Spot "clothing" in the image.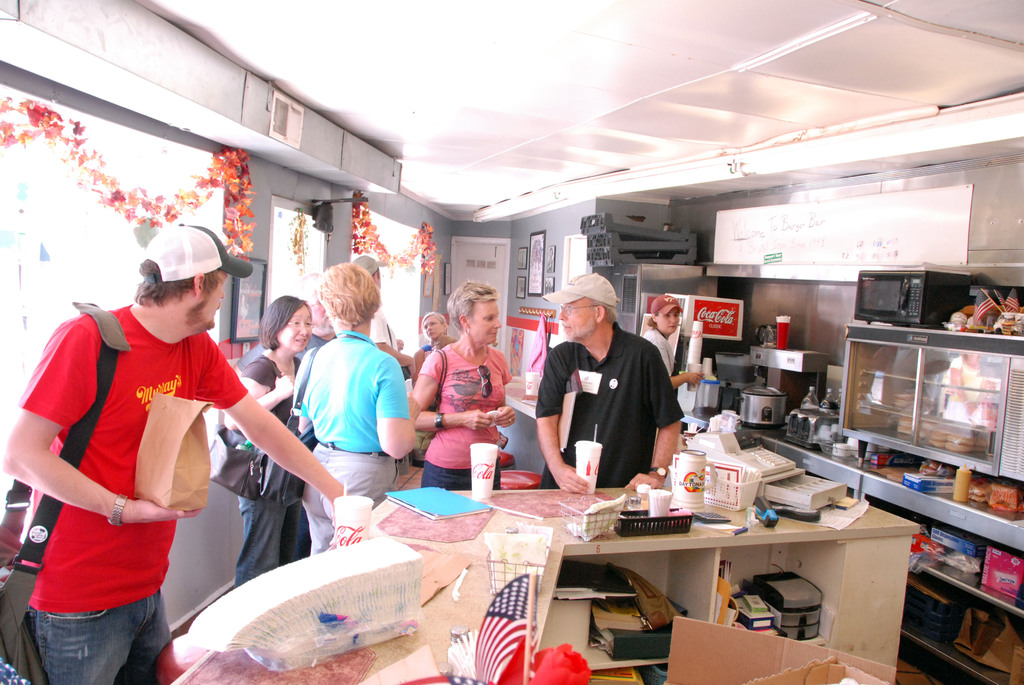
"clothing" found at crop(643, 333, 683, 377).
